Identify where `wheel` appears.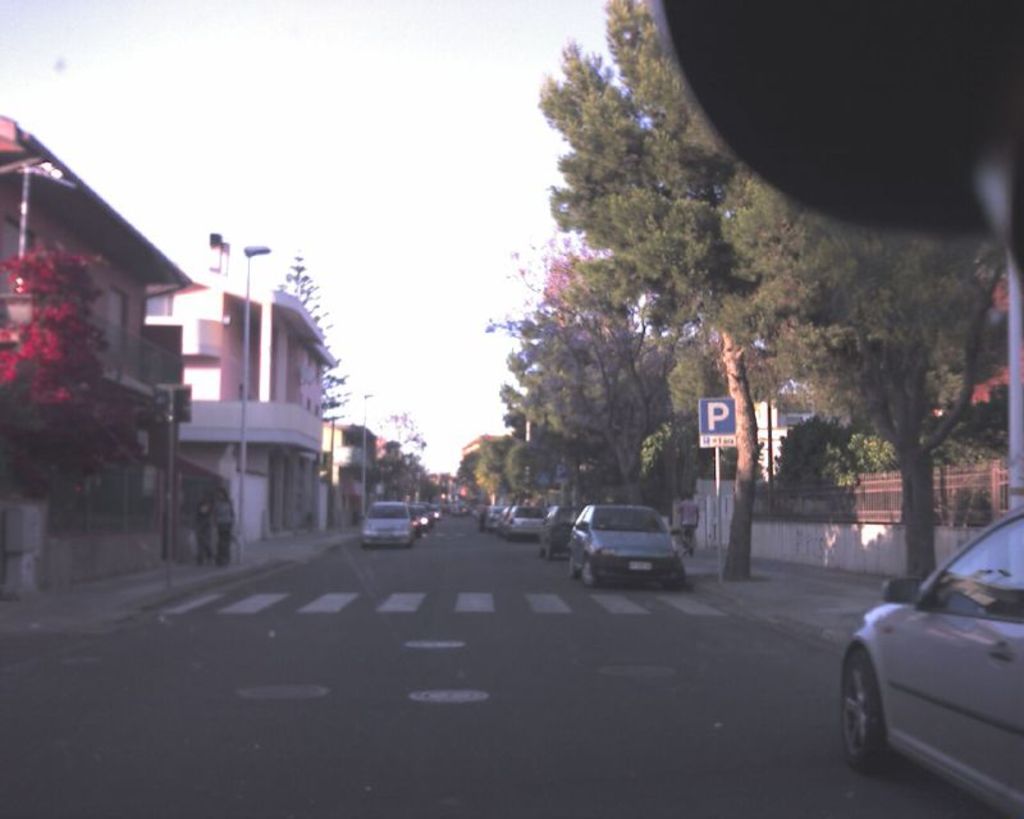
Appears at (547,552,559,562).
